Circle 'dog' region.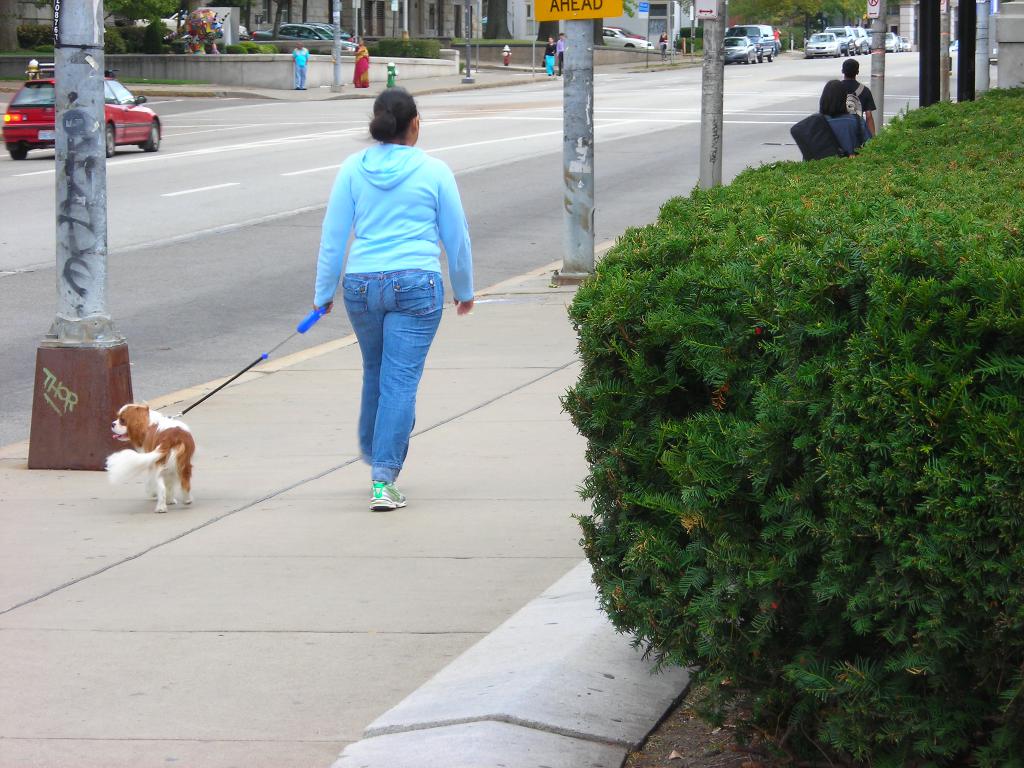
Region: (left=104, top=400, right=195, bottom=513).
